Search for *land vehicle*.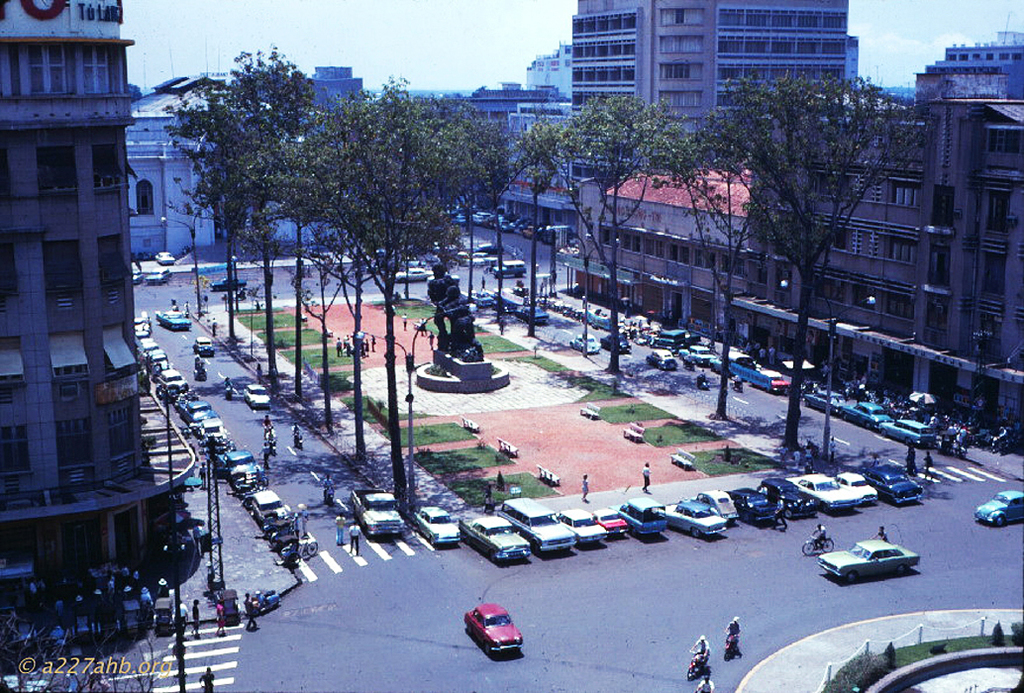
Found at bbox=[694, 373, 711, 391].
